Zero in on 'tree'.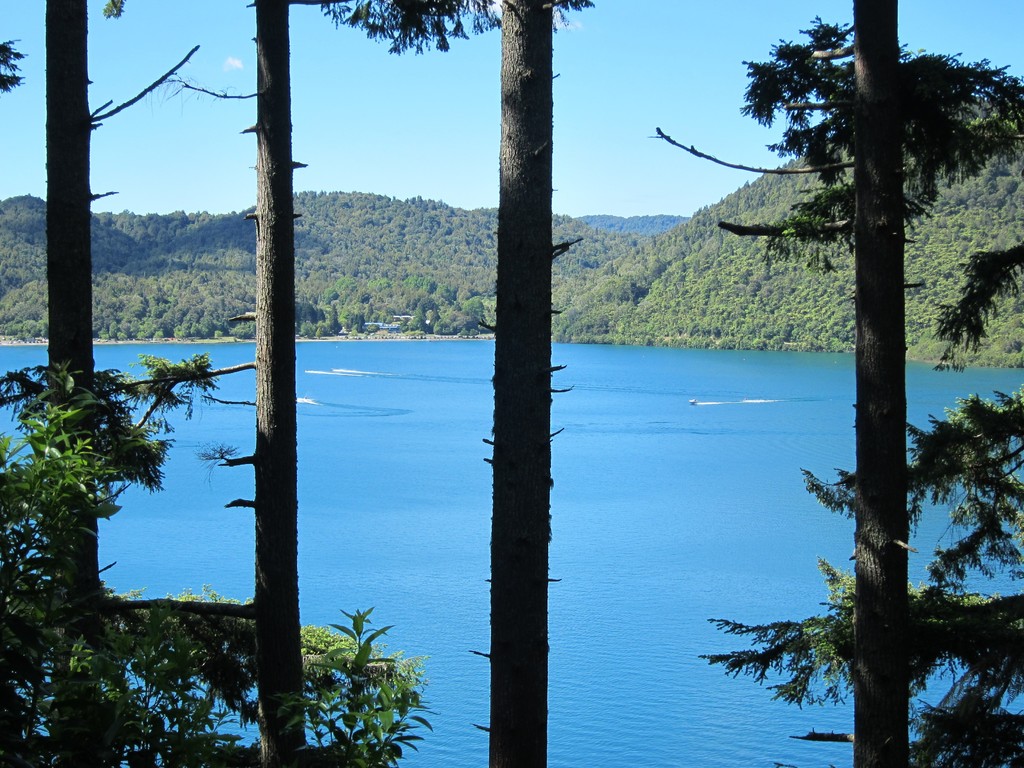
Zeroed in: bbox=(44, 0, 202, 767).
